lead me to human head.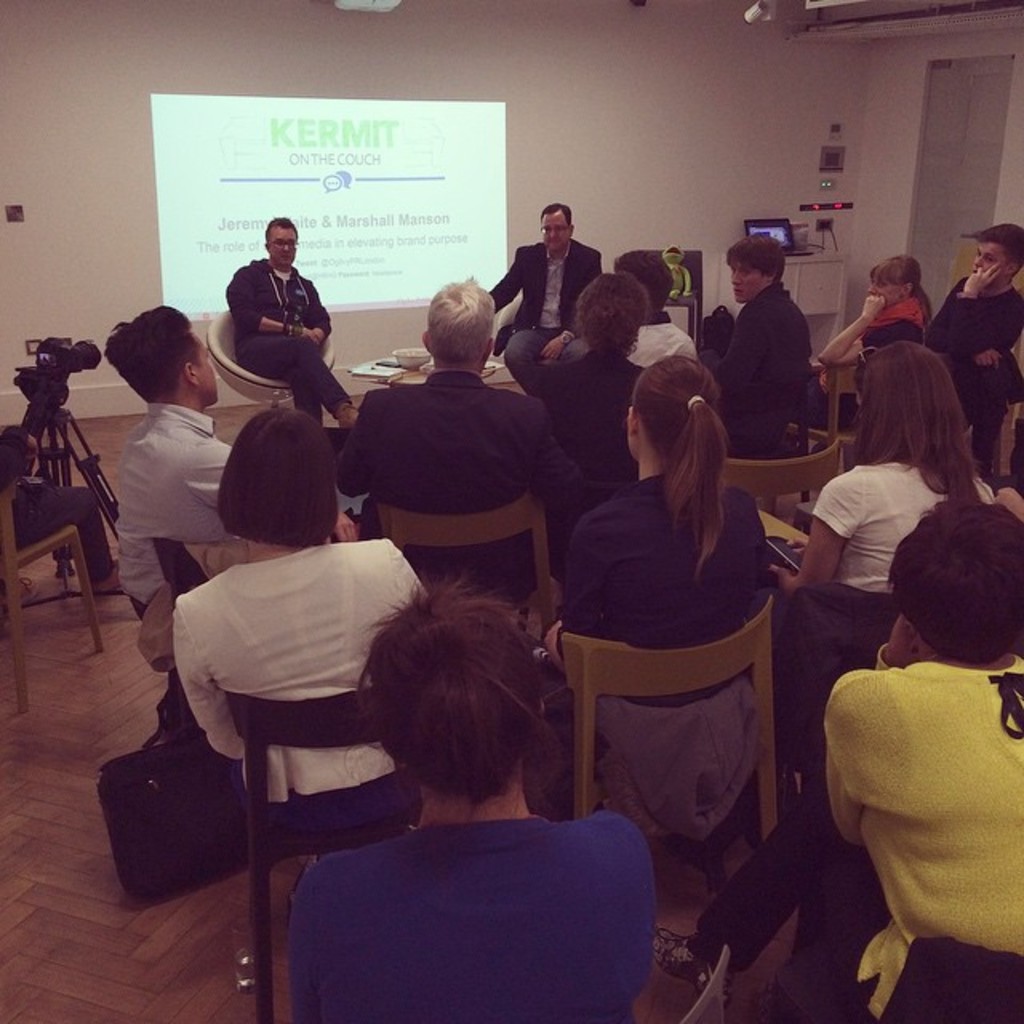
Lead to {"left": 725, "top": 232, "right": 787, "bottom": 302}.
